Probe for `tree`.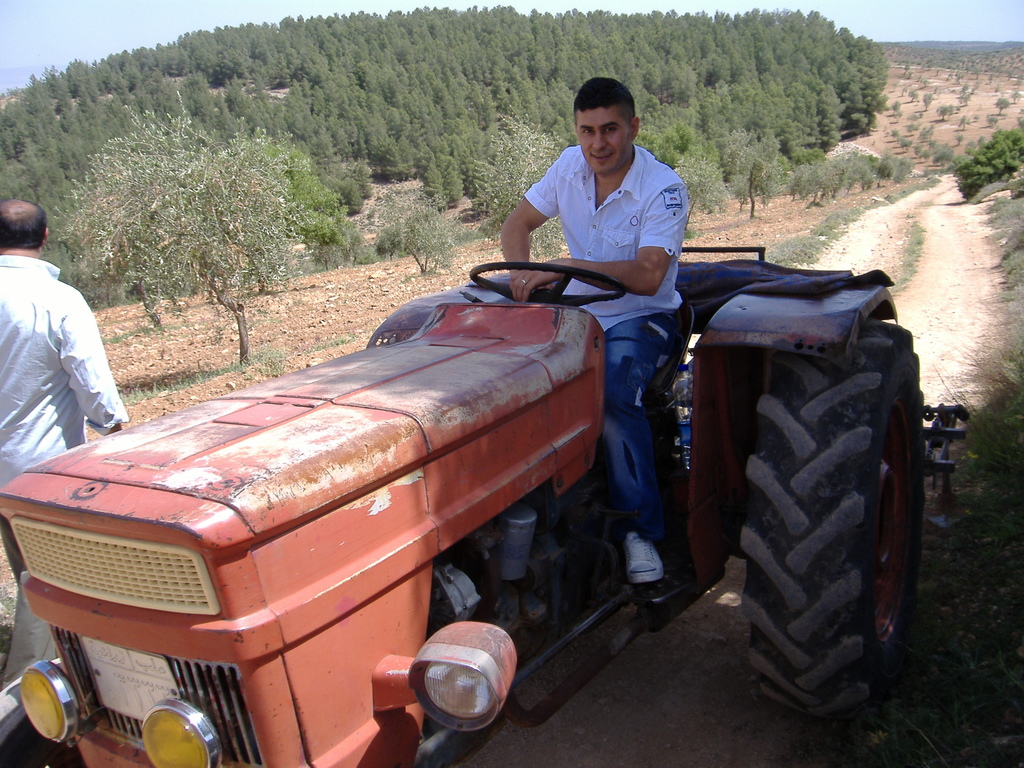
Probe result: Rect(767, 128, 902, 213).
